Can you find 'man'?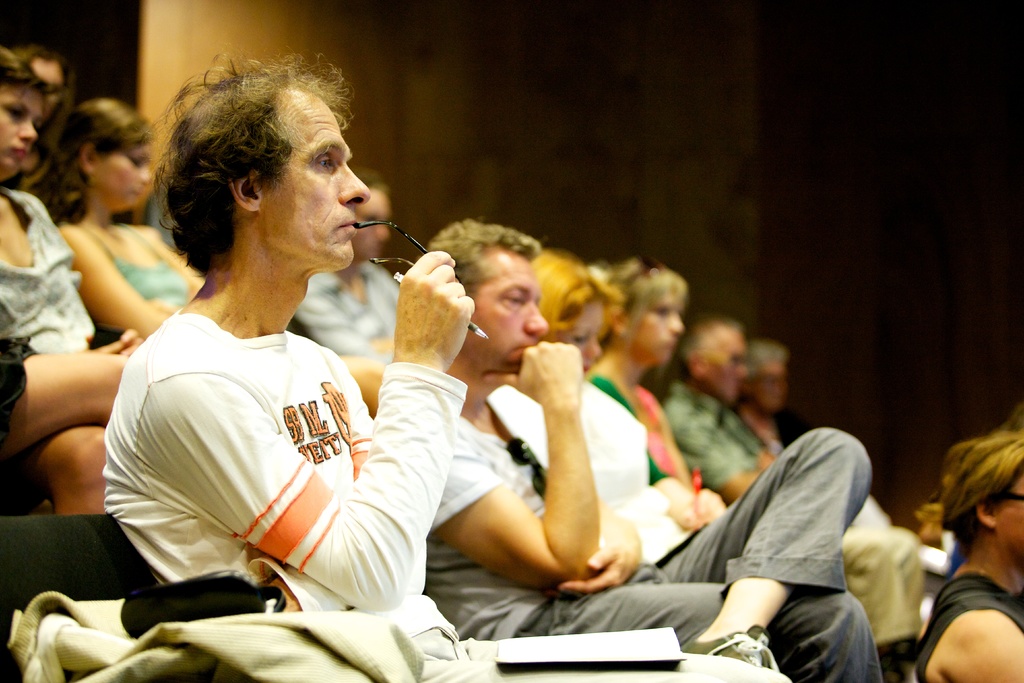
Yes, bounding box: region(282, 165, 411, 368).
